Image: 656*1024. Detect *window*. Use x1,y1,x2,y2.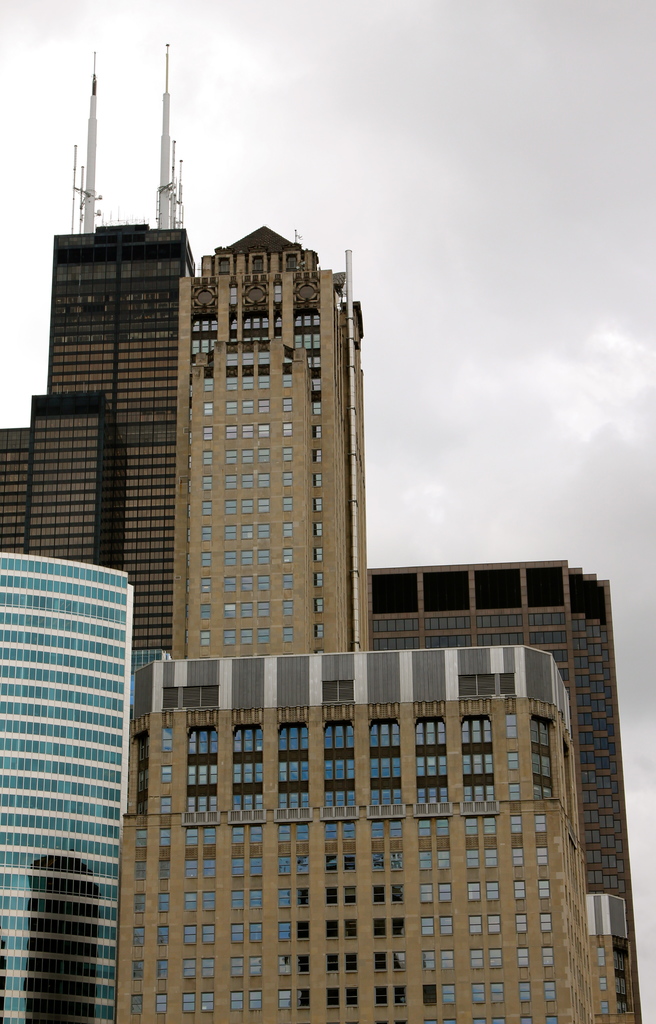
422,980,441,1007.
